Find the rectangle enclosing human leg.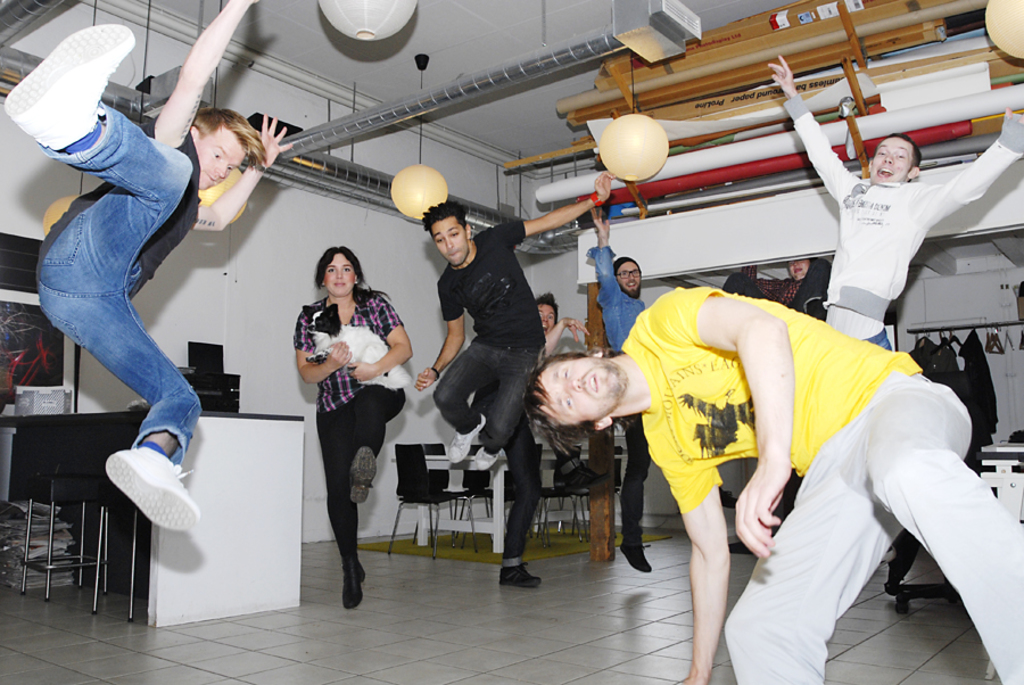
l=721, t=480, r=900, b=684.
